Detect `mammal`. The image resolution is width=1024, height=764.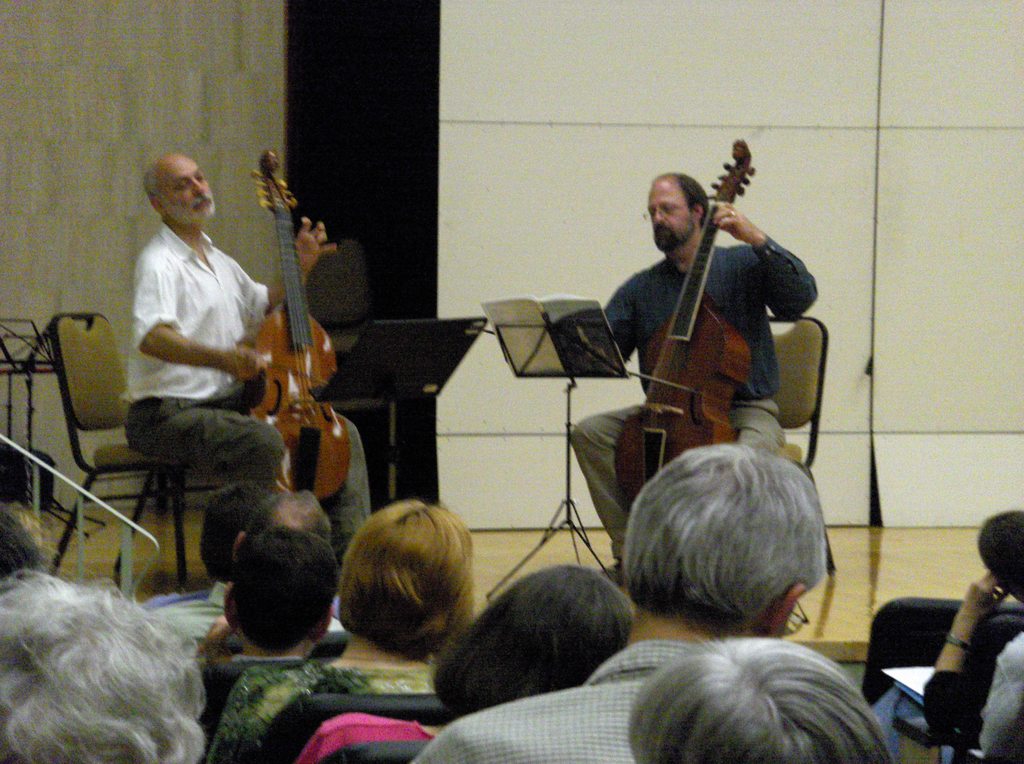
select_region(293, 560, 637, 763).
